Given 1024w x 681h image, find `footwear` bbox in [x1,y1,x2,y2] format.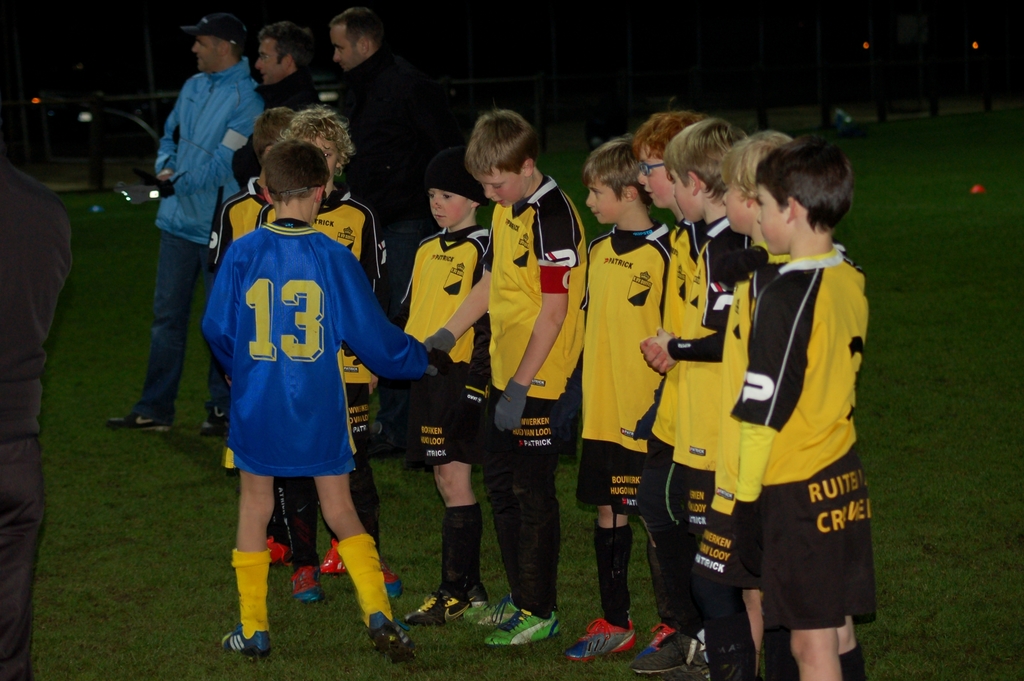
[404,593,449,625].
